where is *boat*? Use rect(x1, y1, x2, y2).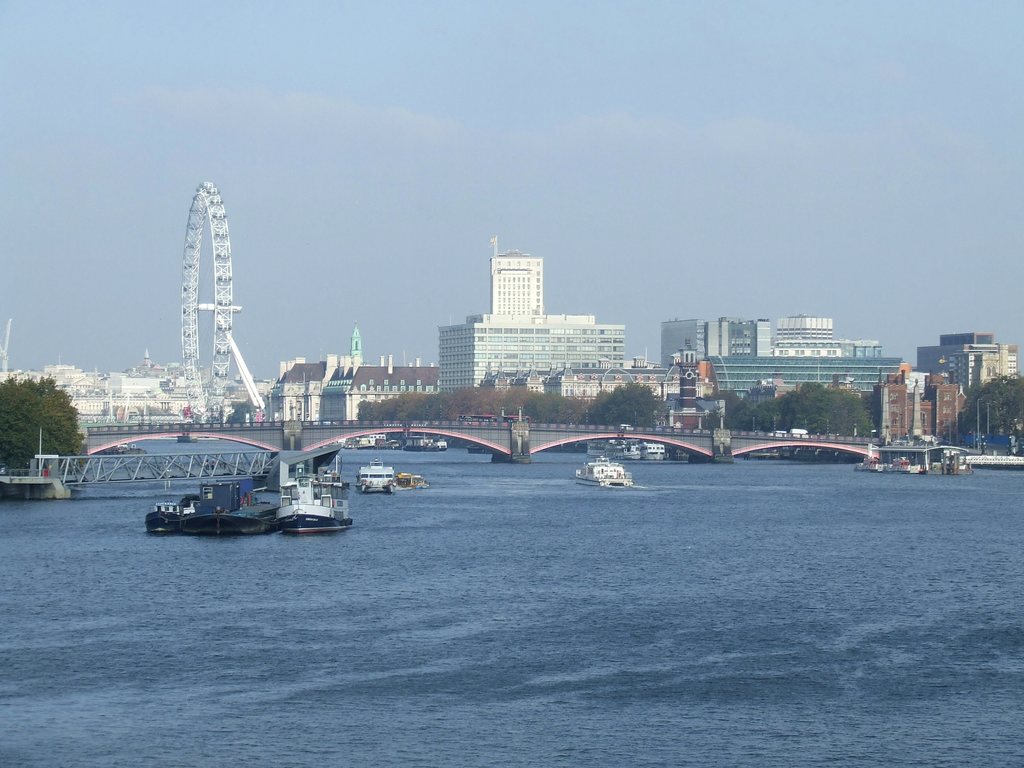
rect(341, 431, 449, 454).
